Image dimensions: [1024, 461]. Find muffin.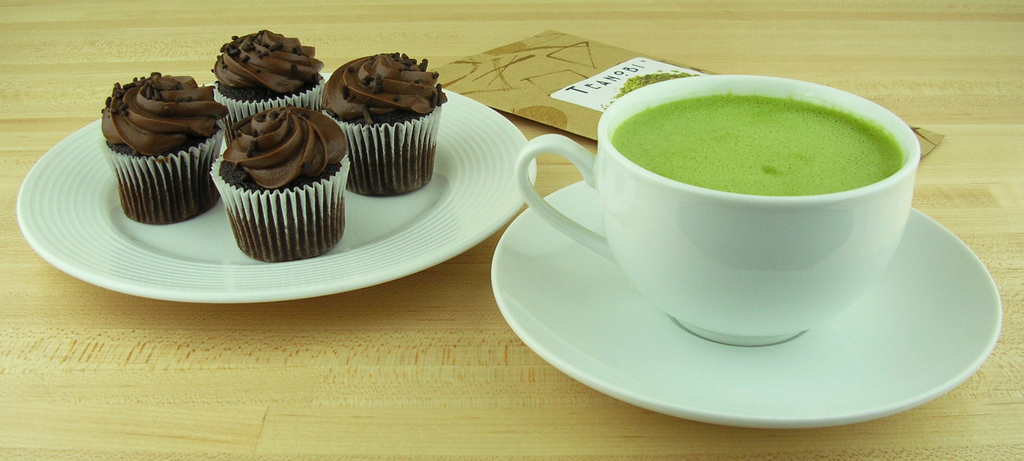
locate(211, 28, 321, 147).
